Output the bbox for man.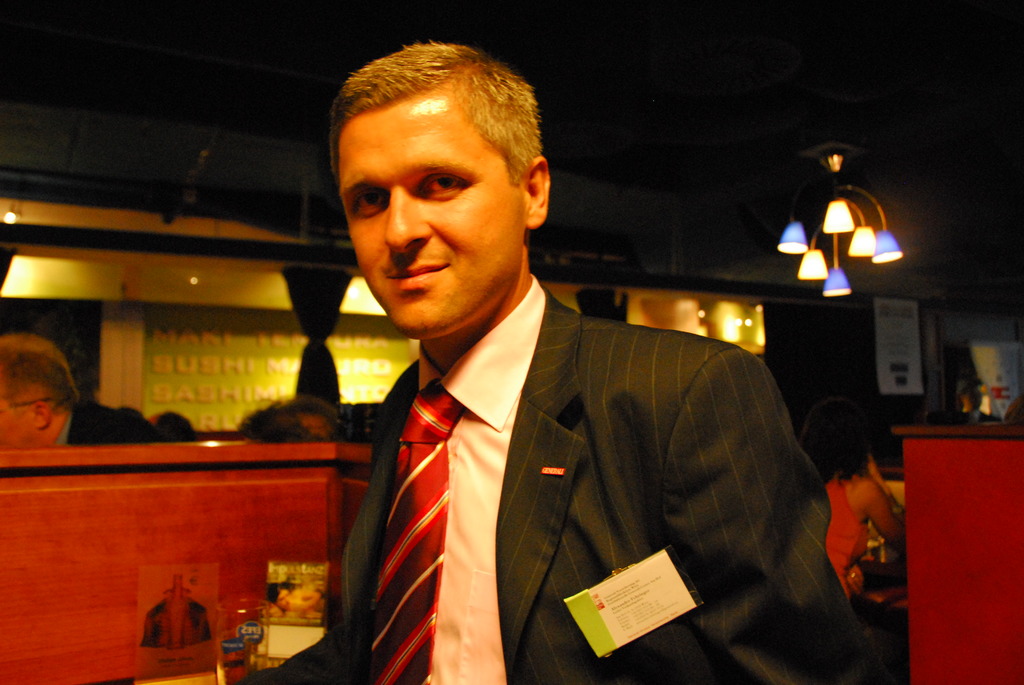
284 72 828 679.
